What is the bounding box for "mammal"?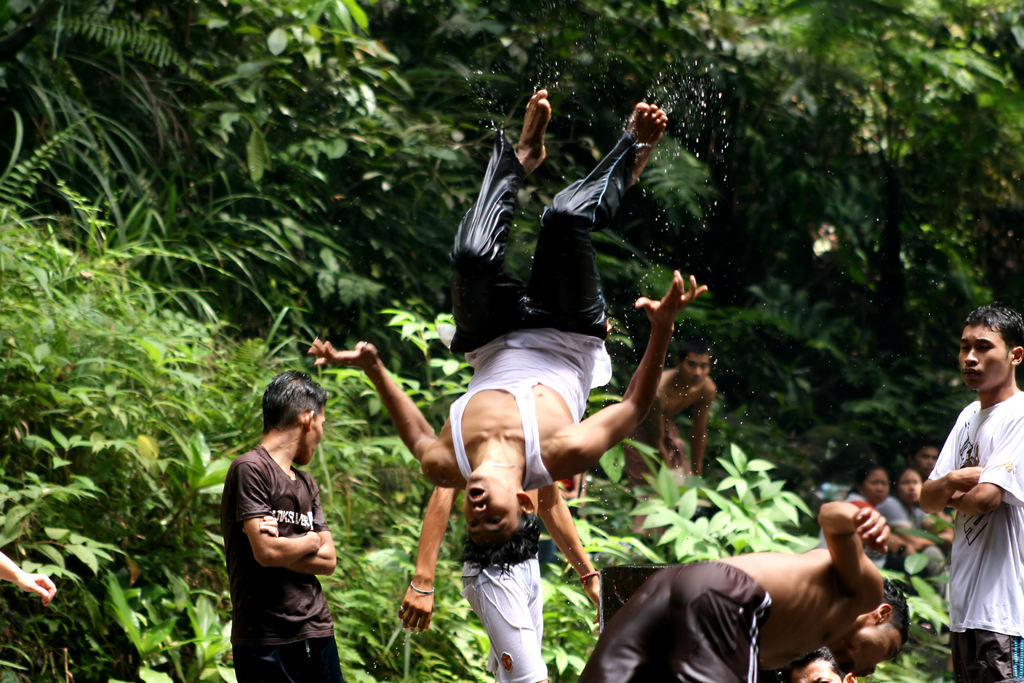
select_region(916, 304, 1023, 682).
